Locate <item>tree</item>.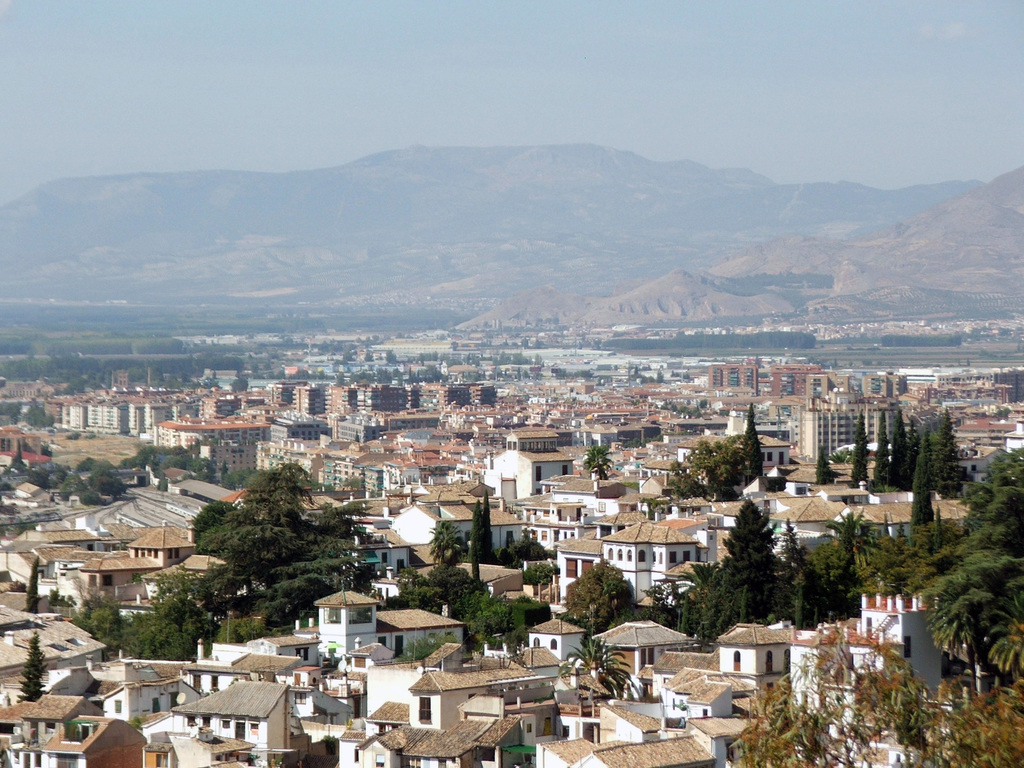
Bounding box: crop(19, 556, 38, 616).
